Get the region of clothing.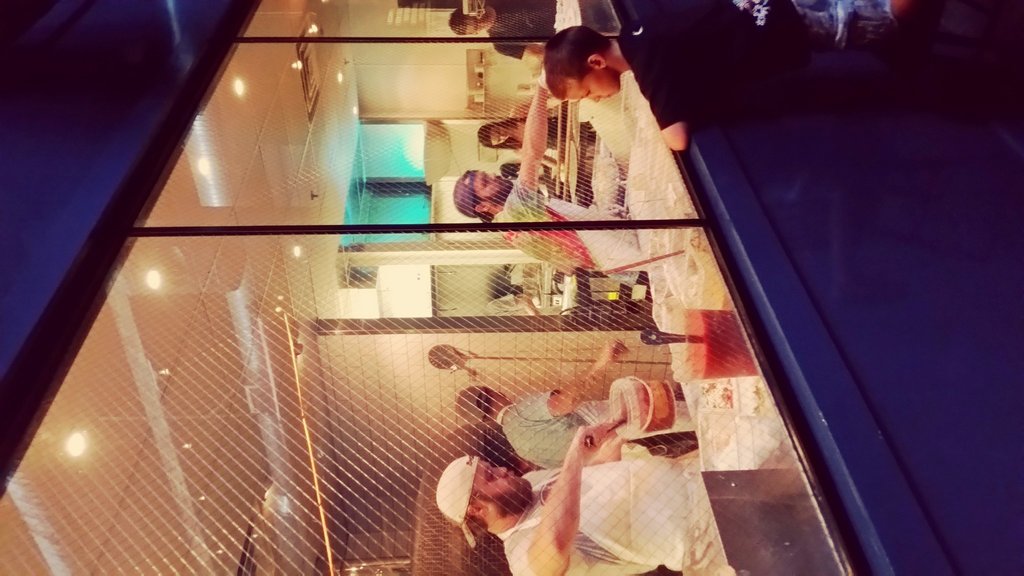
<region>495, 390, 594, 473</region>.
